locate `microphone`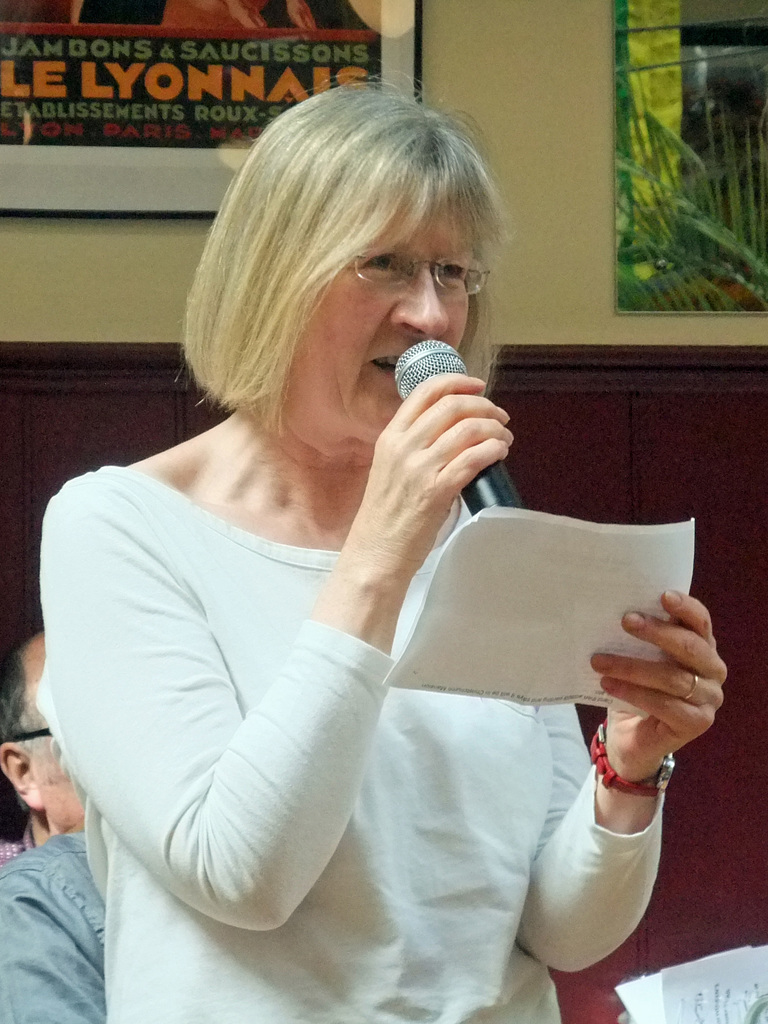
left=393, top=332, right=524, bottom=516
